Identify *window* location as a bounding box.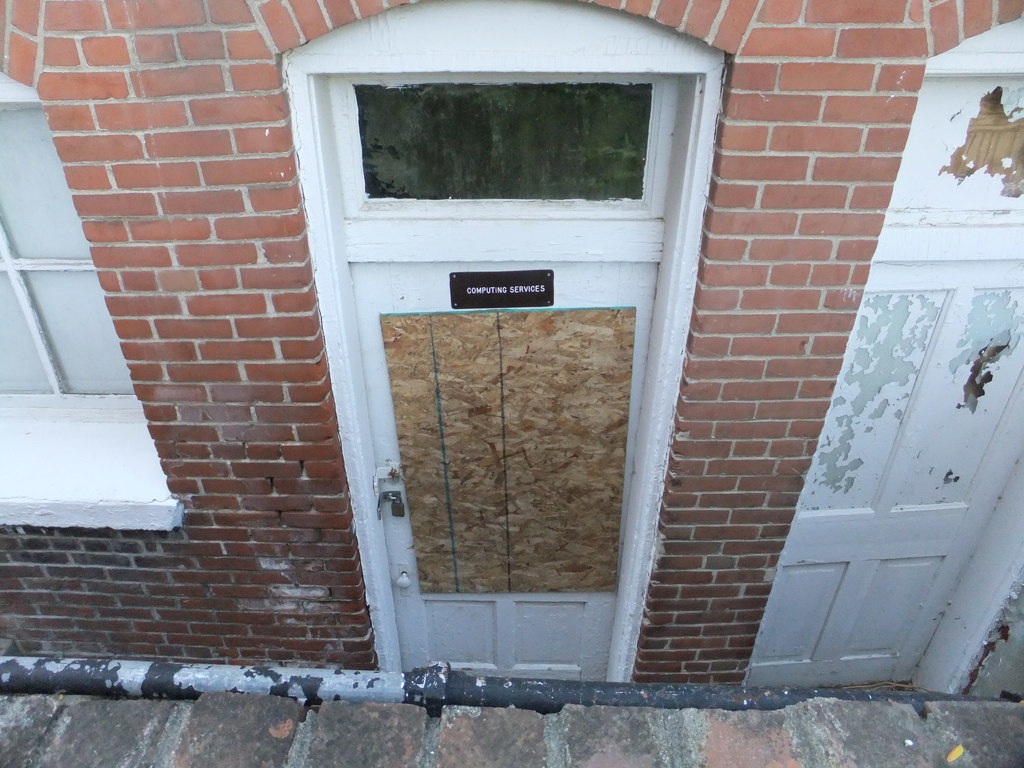
(0, 65, 186, 541).
